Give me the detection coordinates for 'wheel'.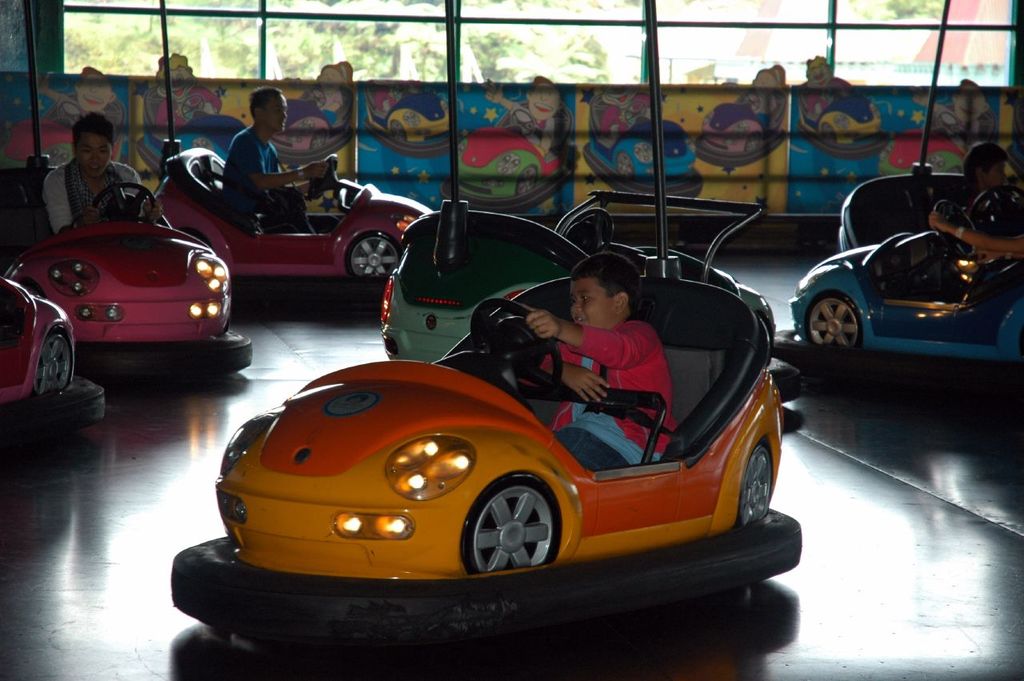
locate(462, 472, 564, 572).
